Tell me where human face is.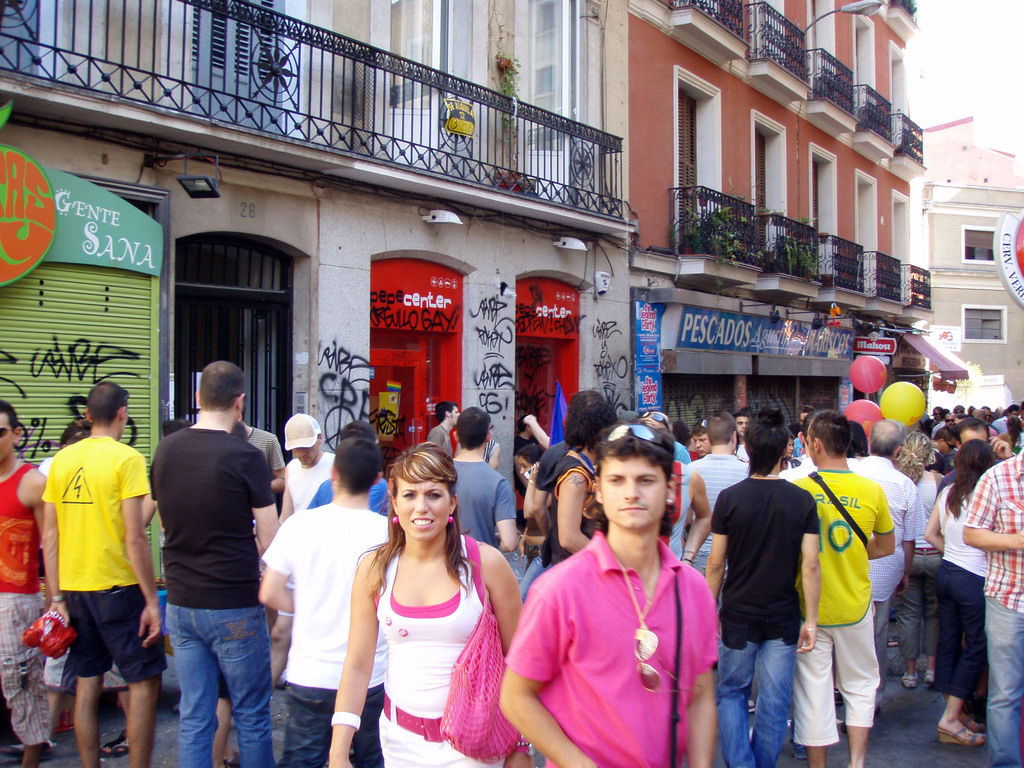
human face is at bbox(516, 455, 532, 479).
